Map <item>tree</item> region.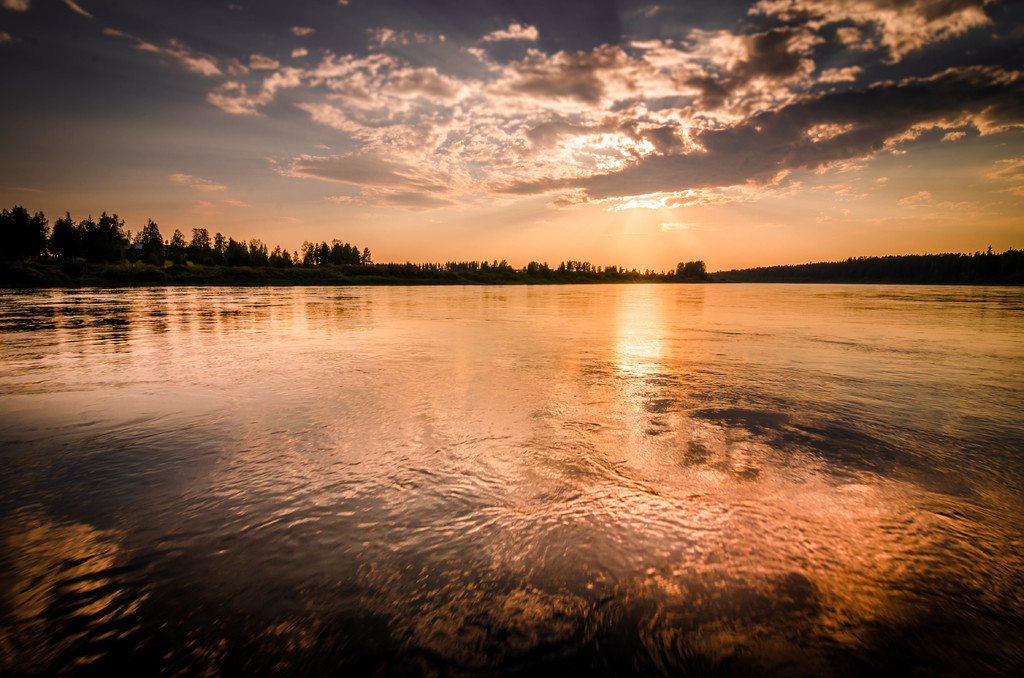
Mapped to box(189, 225, 210, 249).
